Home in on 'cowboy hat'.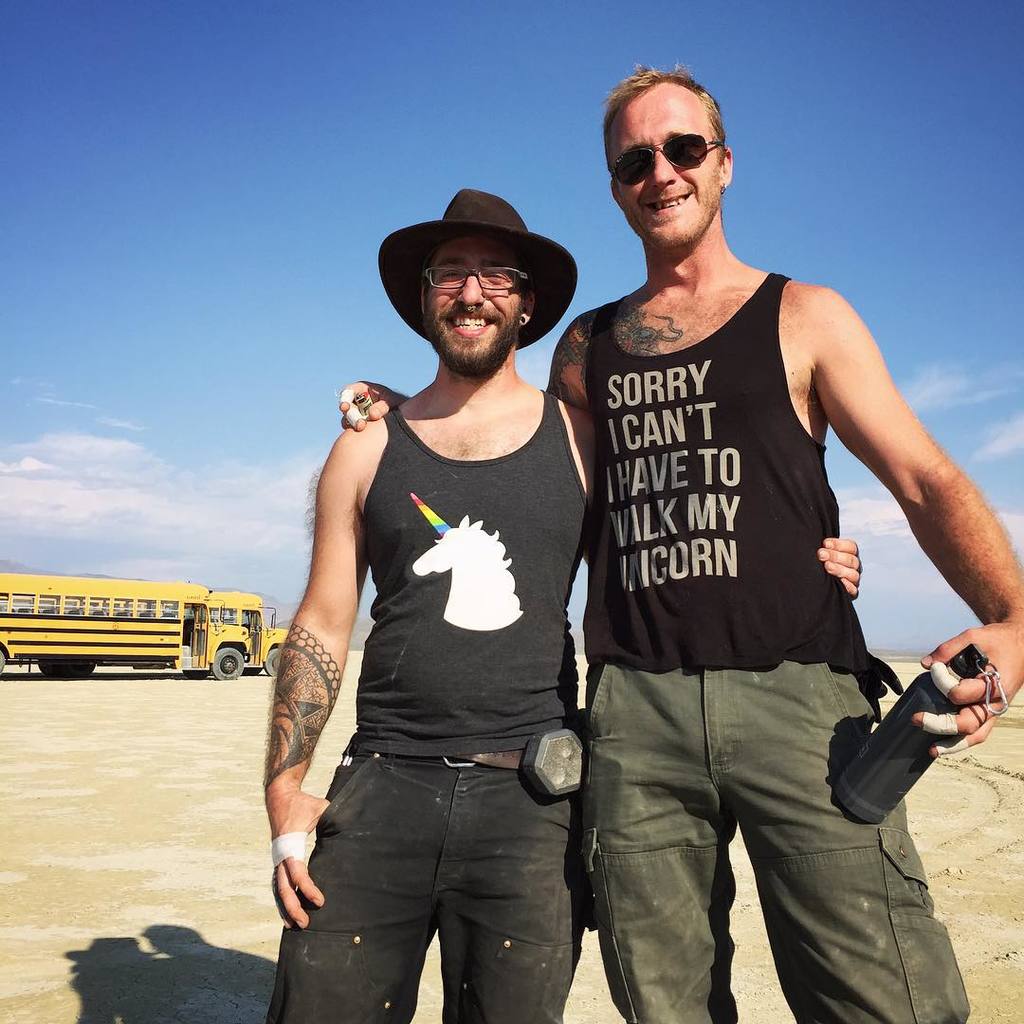
Homed in at bbox(379, 173, 586, 362).
